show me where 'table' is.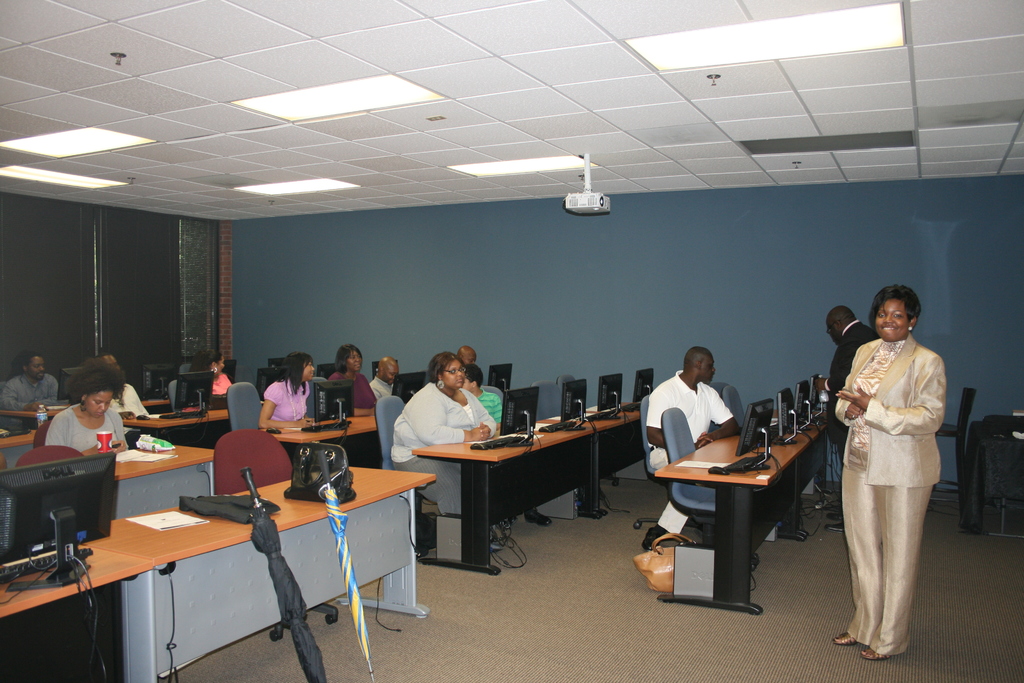
'table' is at [left=81, top=464, right=436, bottom=682].
